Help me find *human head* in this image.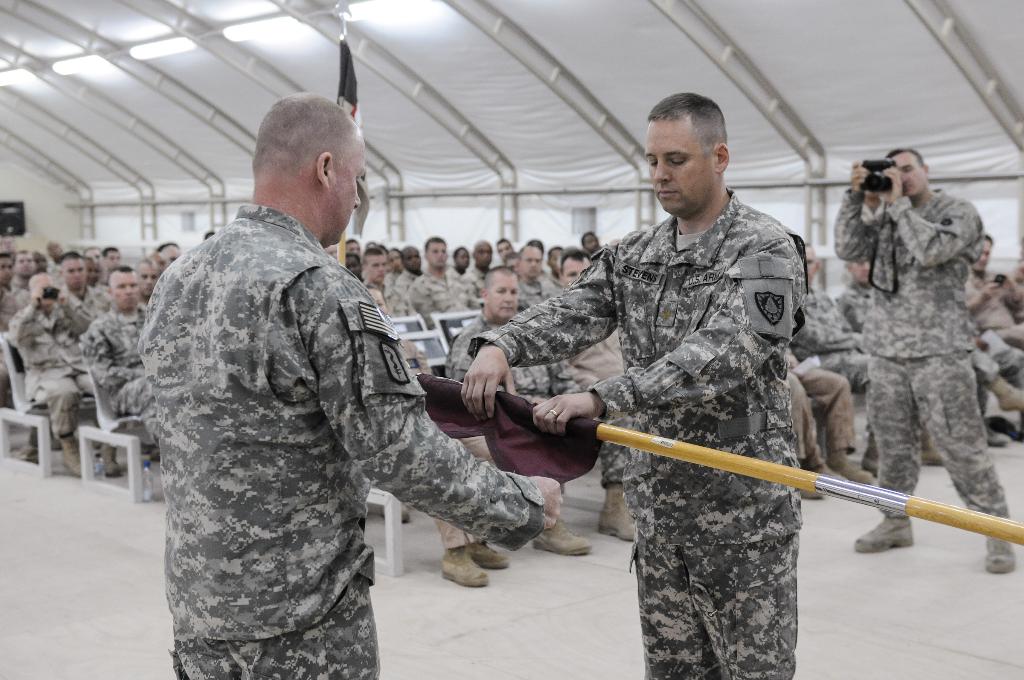
Found it: select_region(89, 257, 100, 286).
